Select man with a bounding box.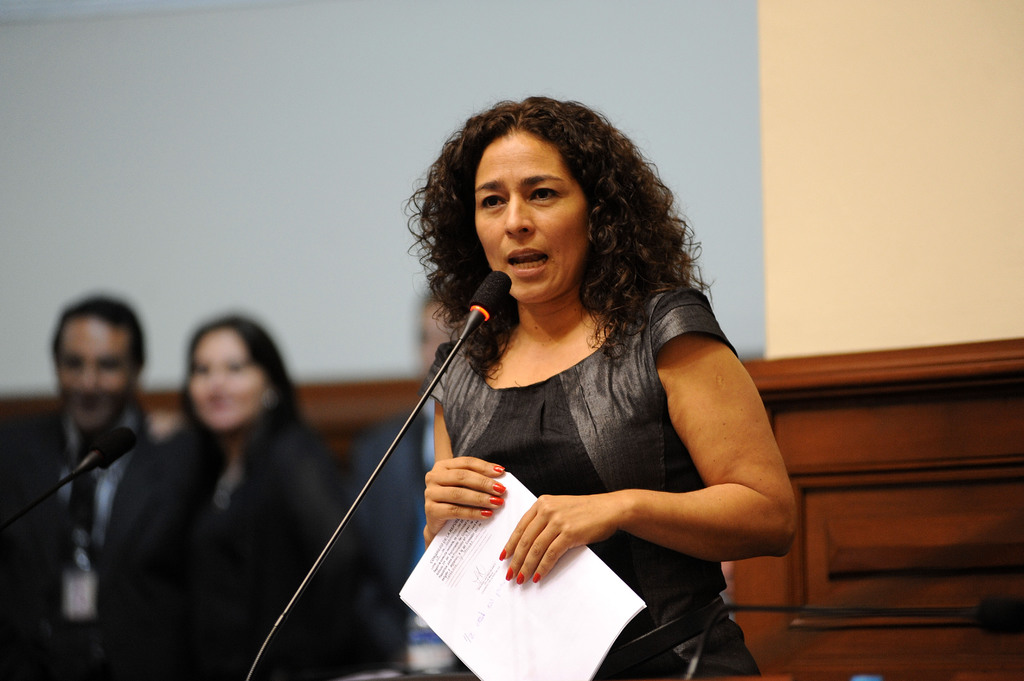
<box>0,293,160,680</box>.
